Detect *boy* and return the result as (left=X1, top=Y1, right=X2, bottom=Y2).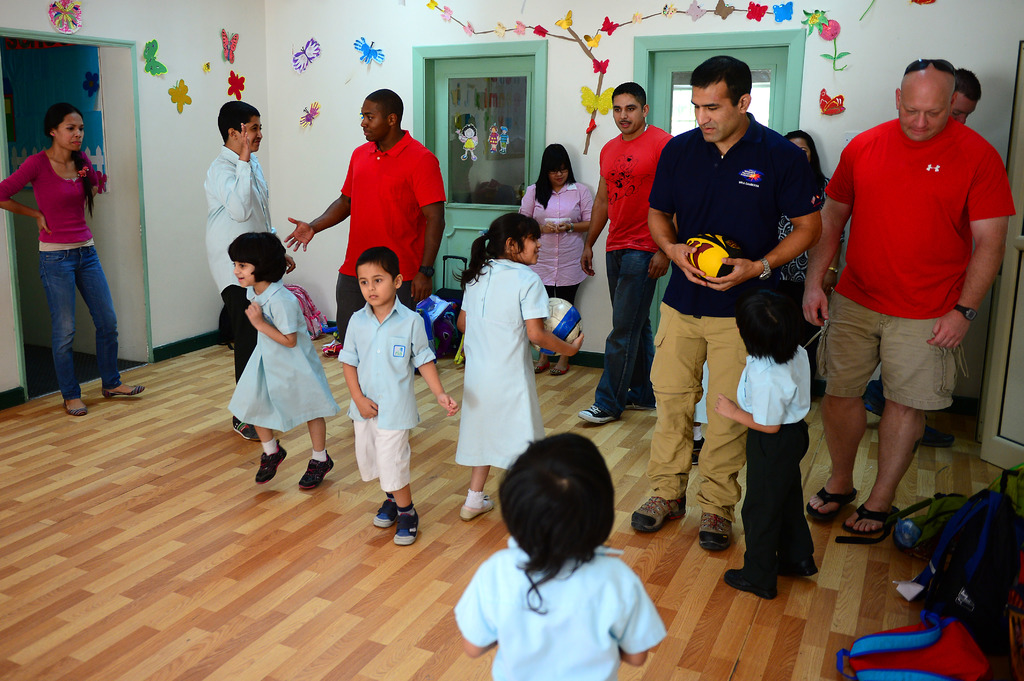
(left=337, top=240, right=472, bottom=549).
